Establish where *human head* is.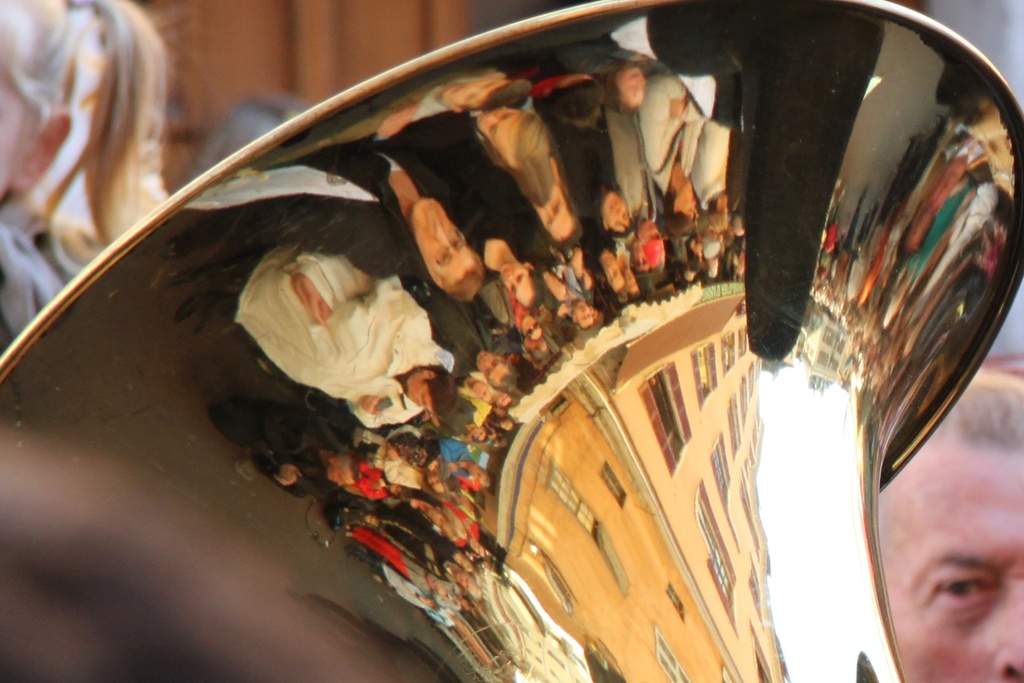
Established at region(0, 0, 167, 189).
